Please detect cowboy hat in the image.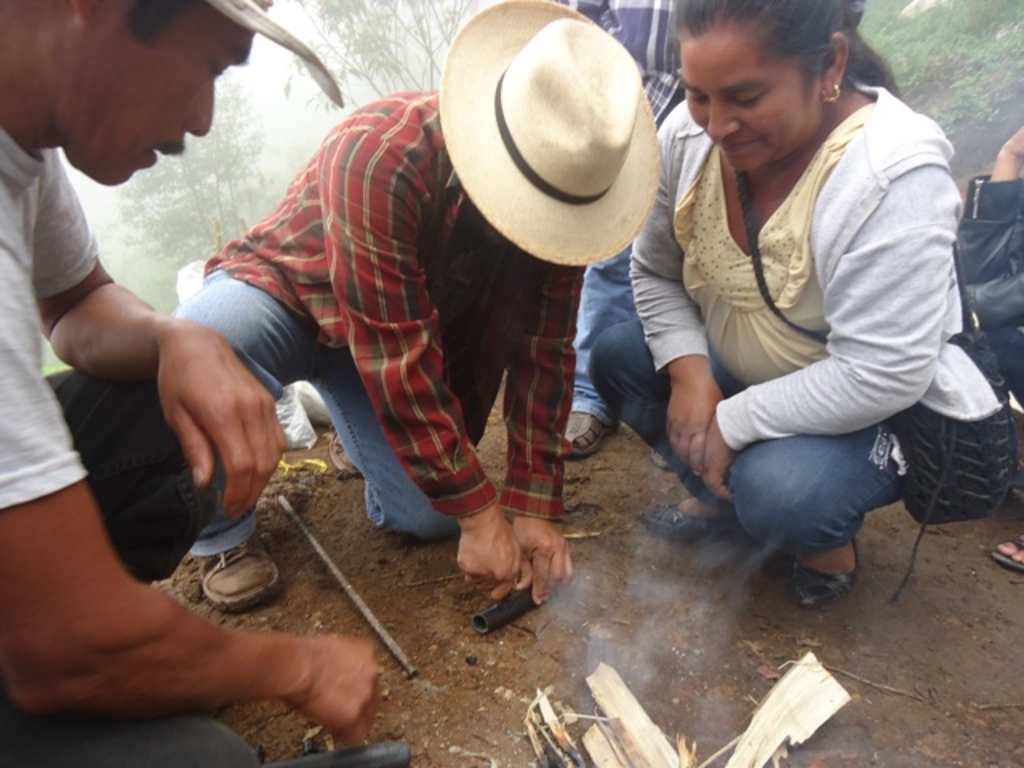
437,0,656,275.
